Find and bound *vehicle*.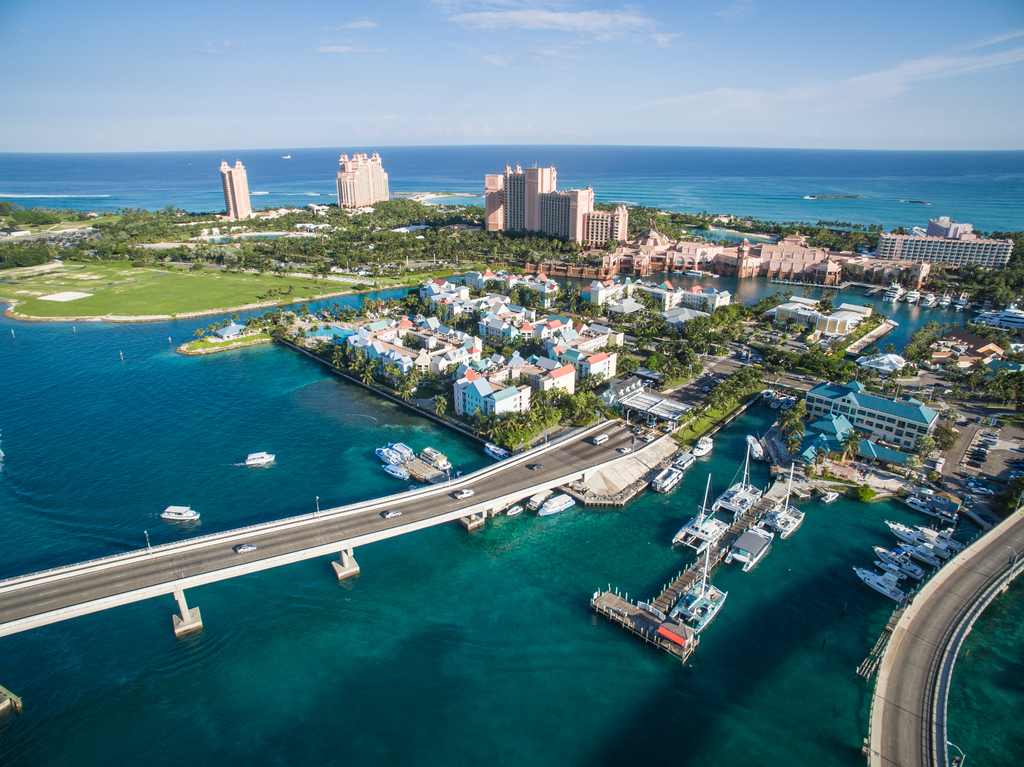
Bound: detection(819, 488, 841, 503).
